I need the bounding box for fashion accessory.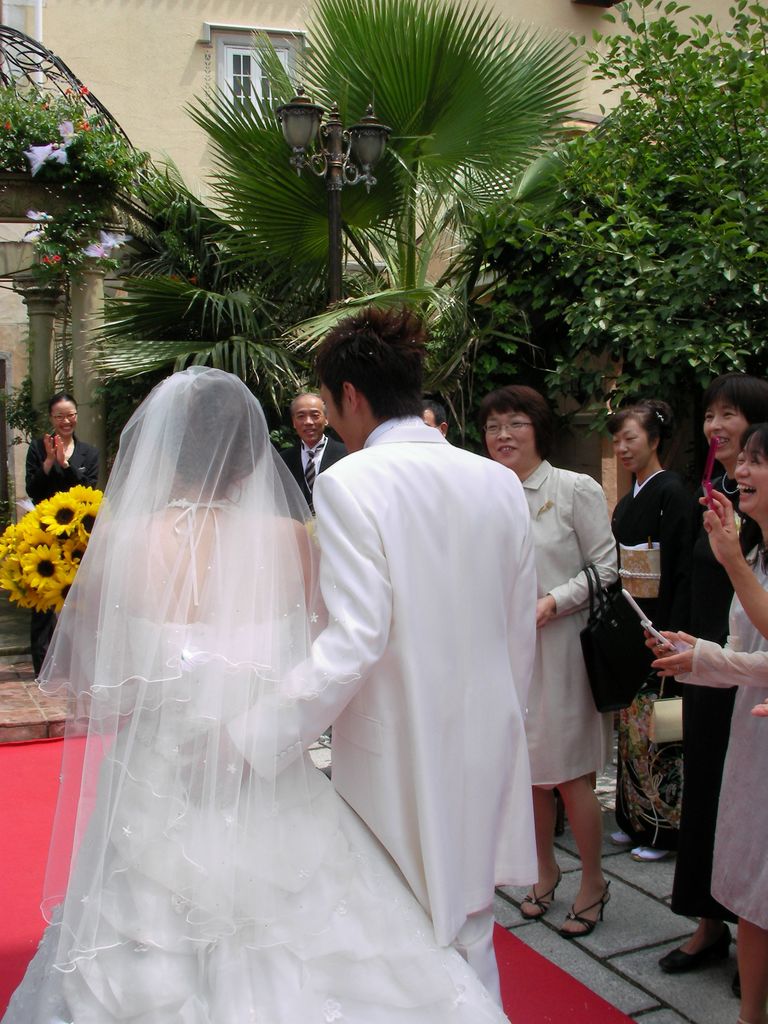
Here it is: Rect(642, 678, 680, 747).
